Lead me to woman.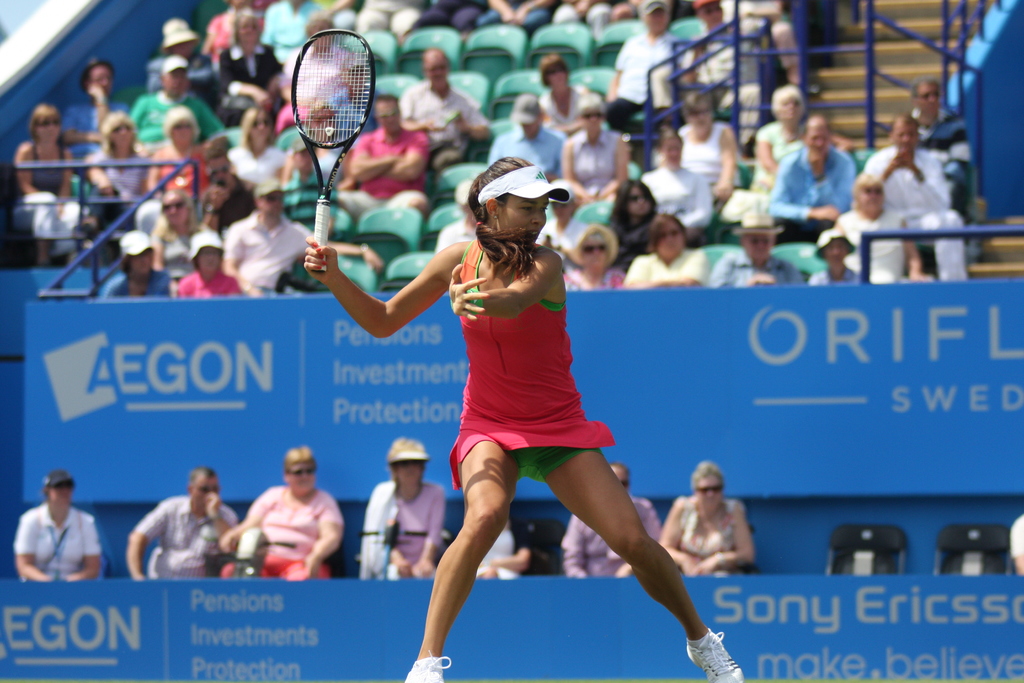
Lead to <box>613,180,657,254</box>.
